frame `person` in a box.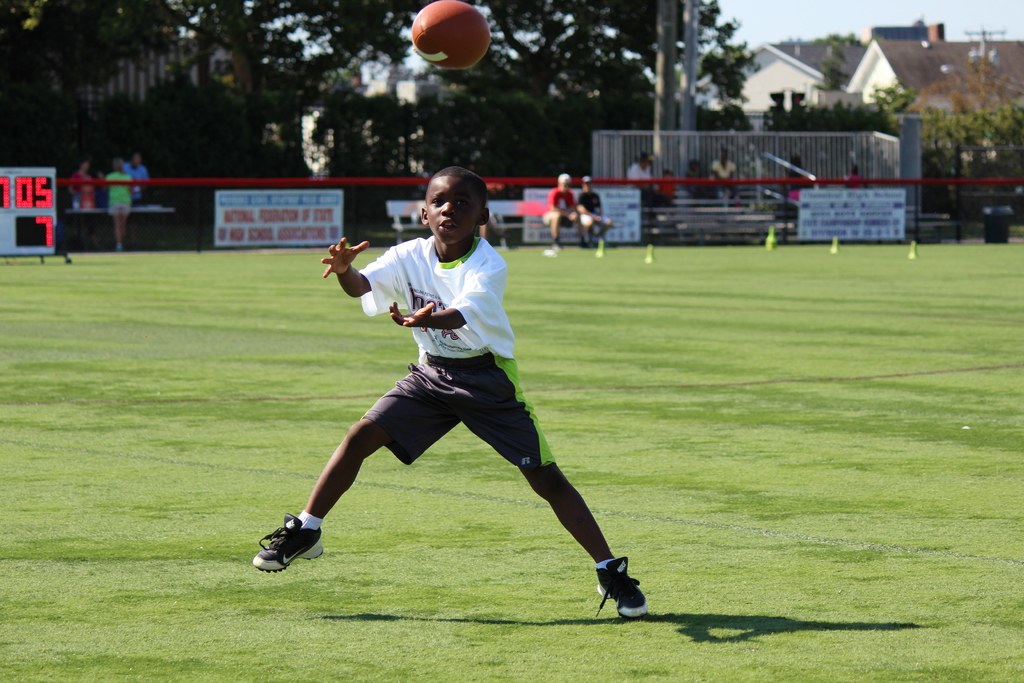
x1=622 y1=153 x2=652 y2=188.
